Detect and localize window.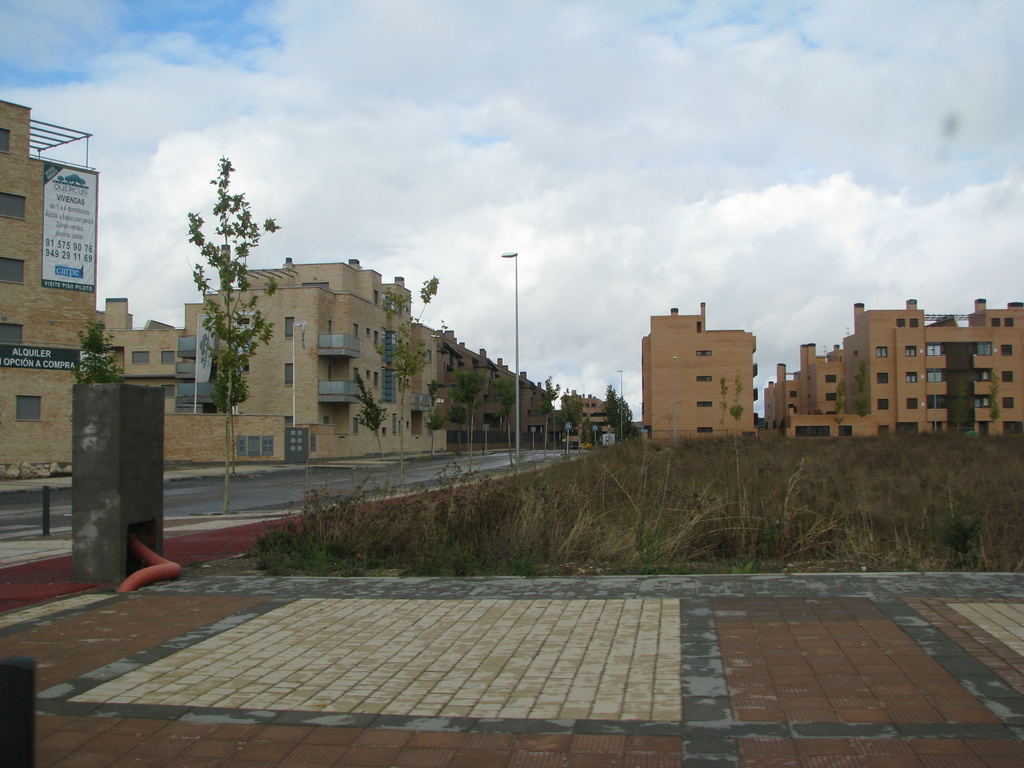
Localized at select_region(0, 188, 28, 223).
